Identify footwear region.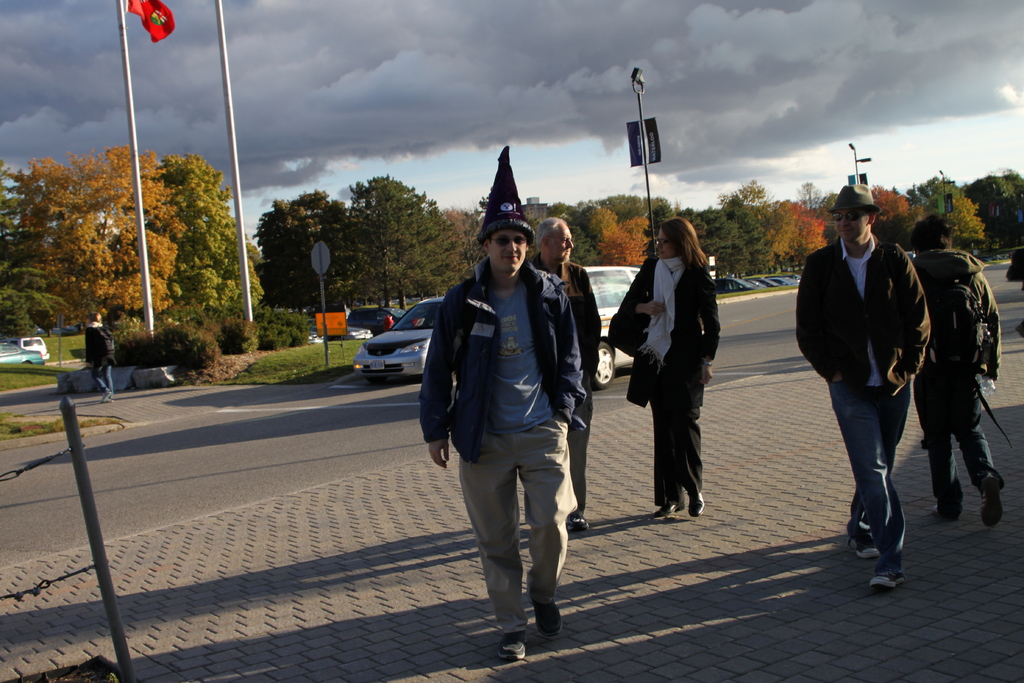
Region: pyautogui.locateOnScreen(691, 495, 705, 518).
